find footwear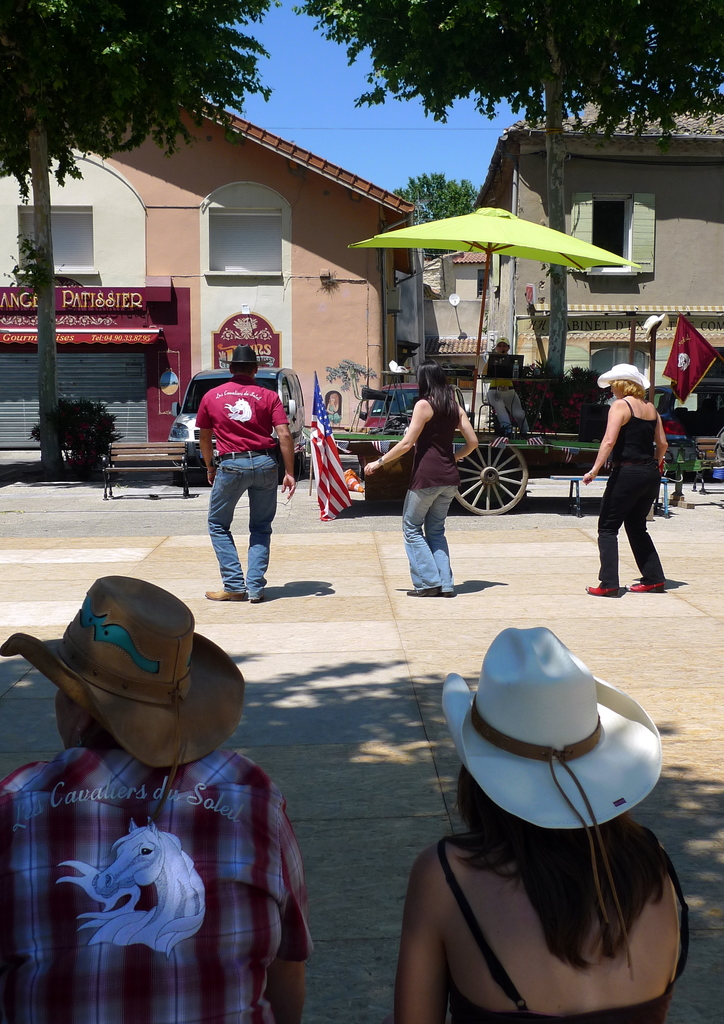
[x1=202, y1=584, x2=242, y2=603]
